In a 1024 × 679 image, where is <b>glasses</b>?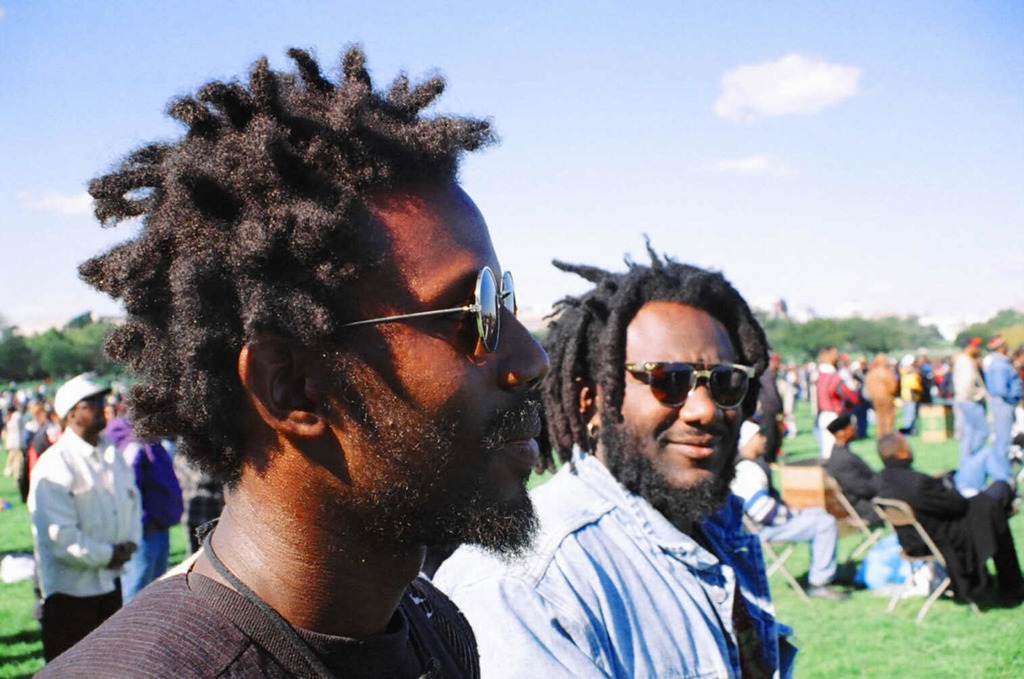
{"x1": 327, "y1": 263, "x2": 528, "y2": 357}.
